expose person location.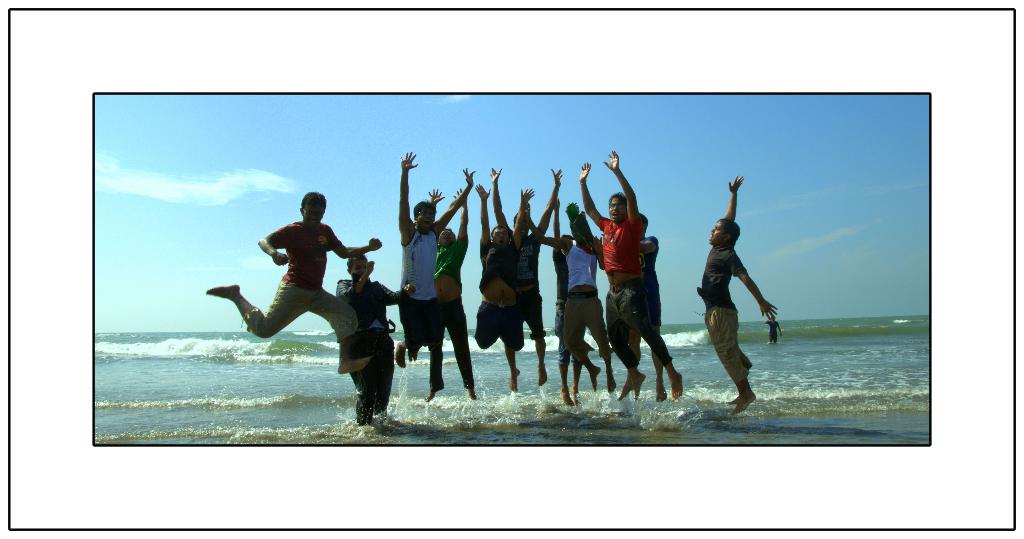
Exposed at <region>491, 164, 558, 385</region>.
